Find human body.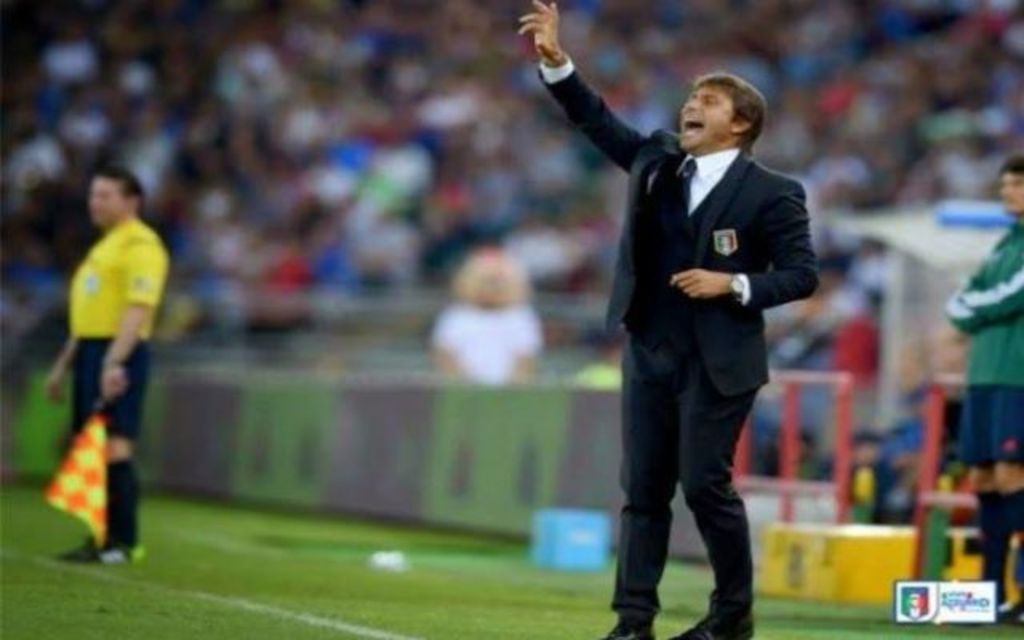
x1=515, y1=0, x2=824, y2=638.
